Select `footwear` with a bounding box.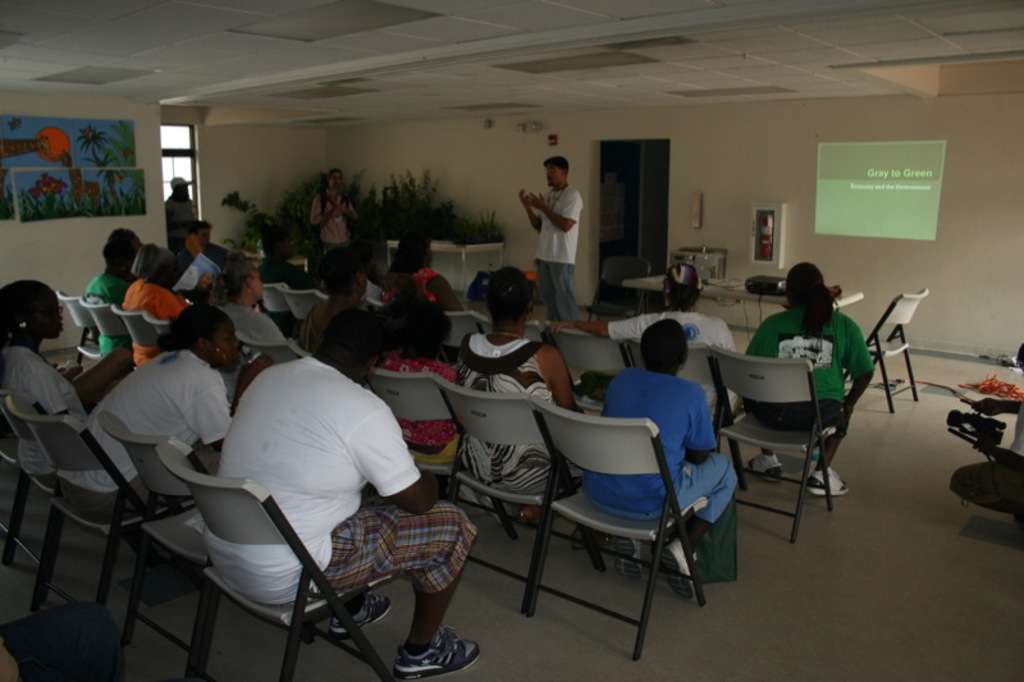
(left=520, top=504, right=543, bottom=522).
